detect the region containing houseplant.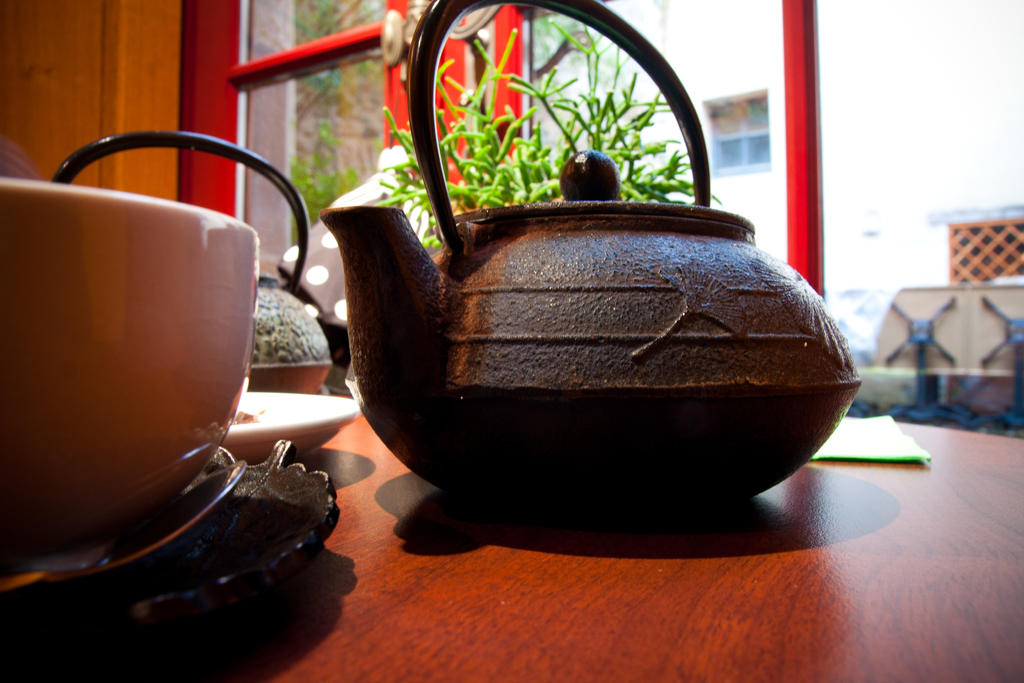
[x1=368, y1=15, x2=724, y2=289].
